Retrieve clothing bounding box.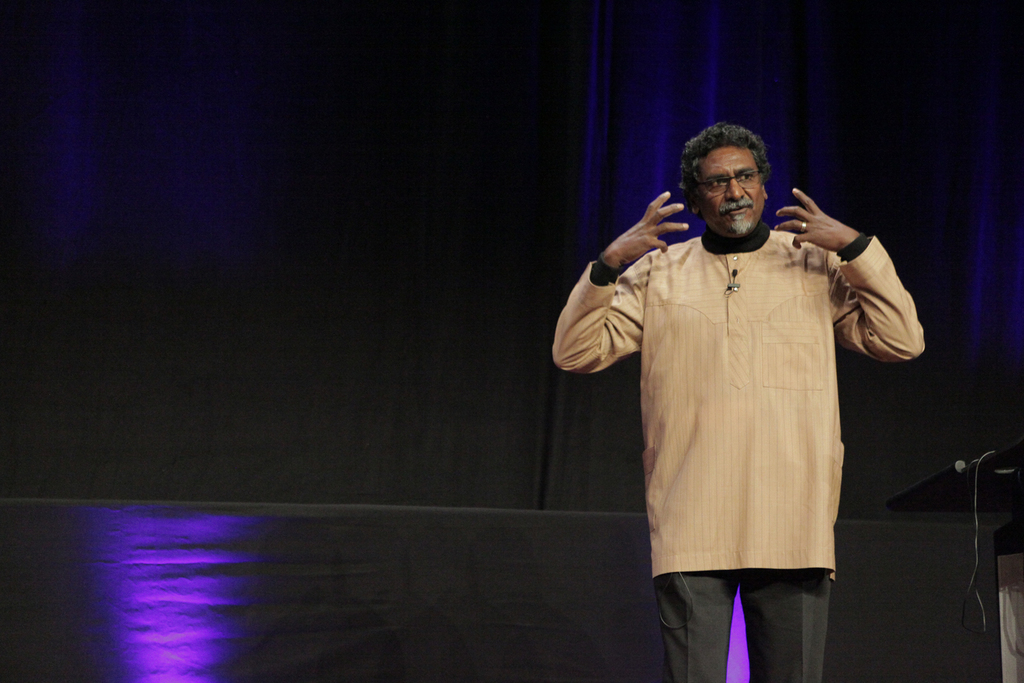
Bounding box: bbox(640, 163, 925, 593).
